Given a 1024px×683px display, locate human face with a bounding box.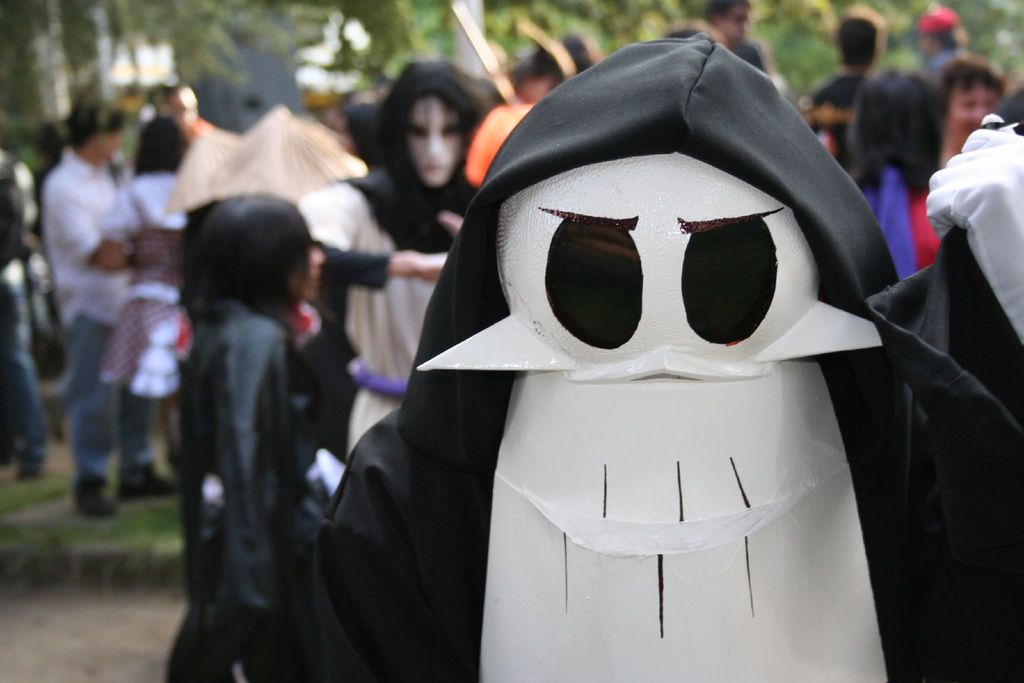
Located: locate(99, 131, 119, 161).
